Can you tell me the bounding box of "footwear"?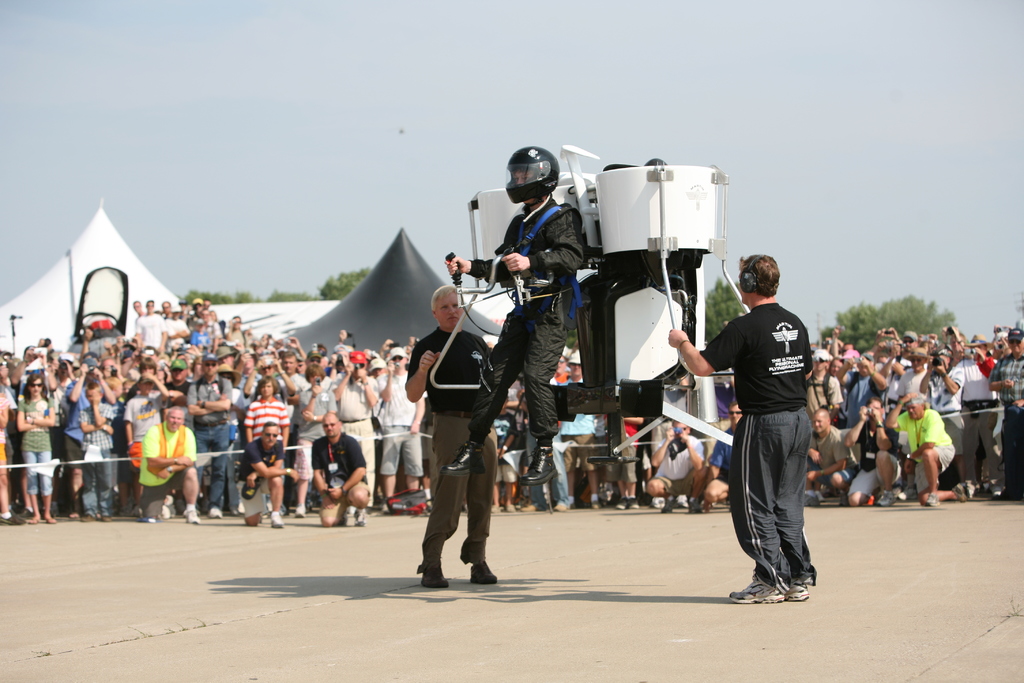
detection(79, 513, 94, 525).
